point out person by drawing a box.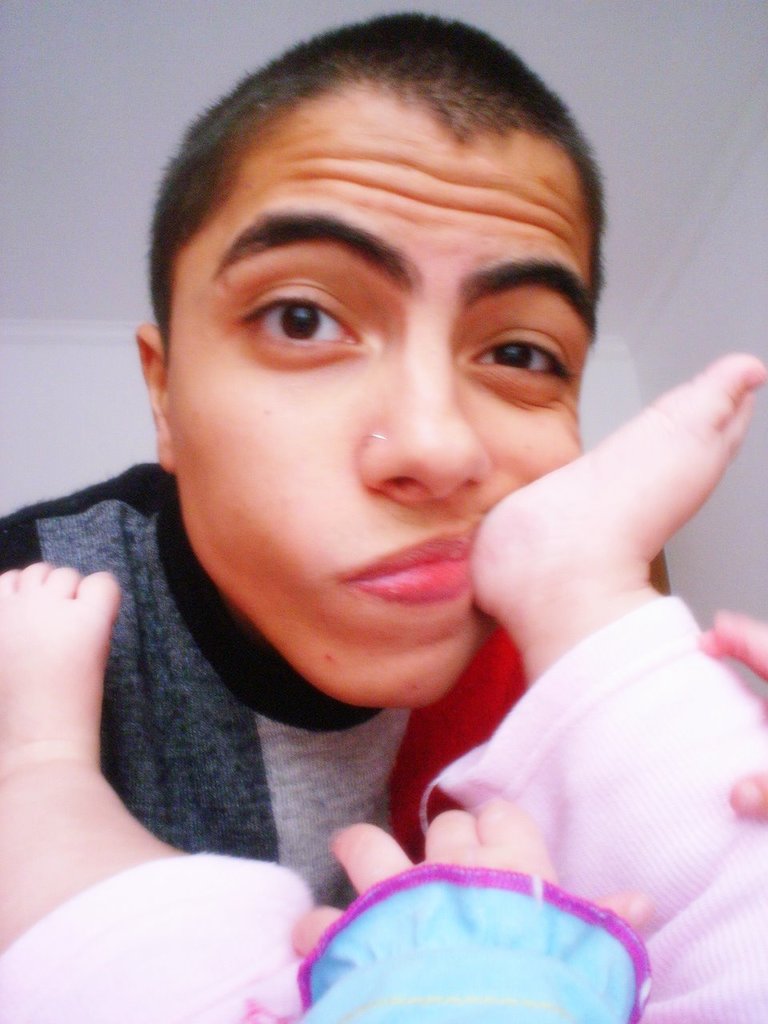
<box>0,338,767,1023</box>.
